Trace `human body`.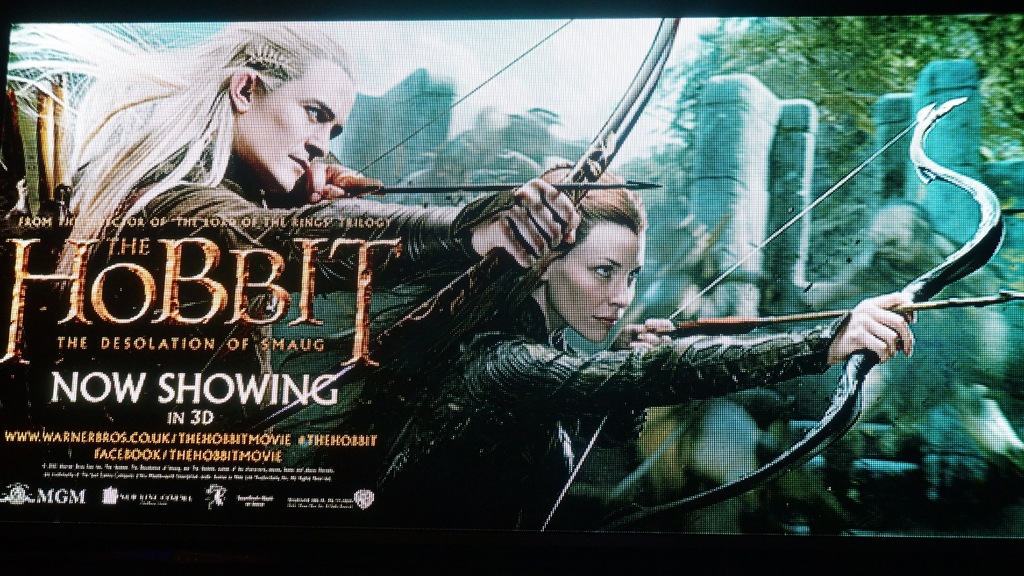
Traced to 256 150 918 534.
